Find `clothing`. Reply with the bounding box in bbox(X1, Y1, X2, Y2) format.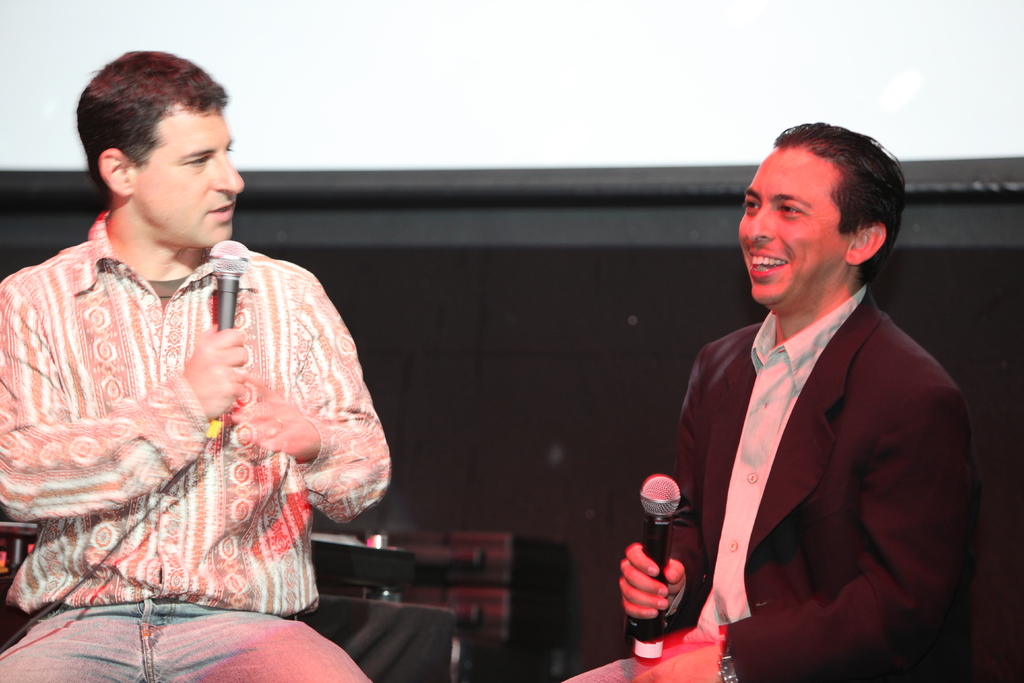
bbox(557, 288, 981, 682).
